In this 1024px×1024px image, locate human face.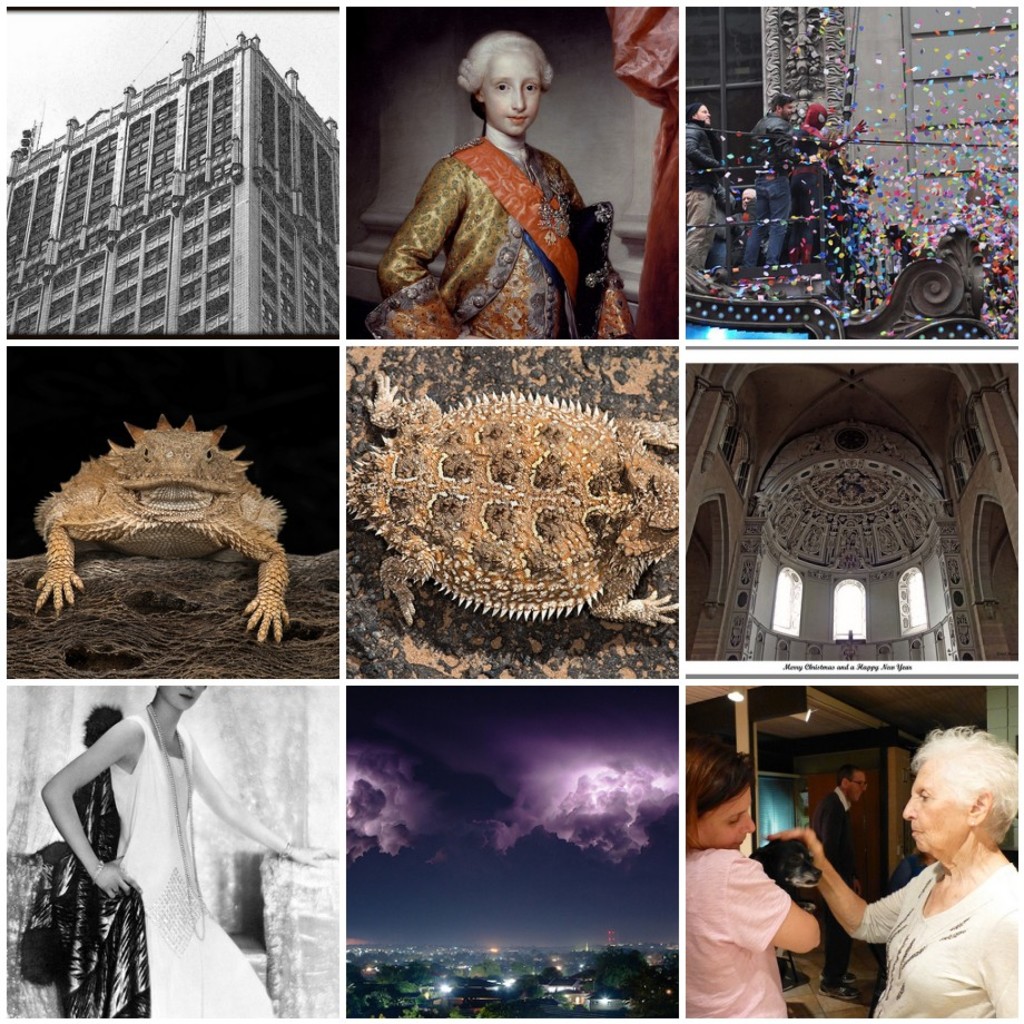
Bounding box: rect(848, 769, 866, 804).
